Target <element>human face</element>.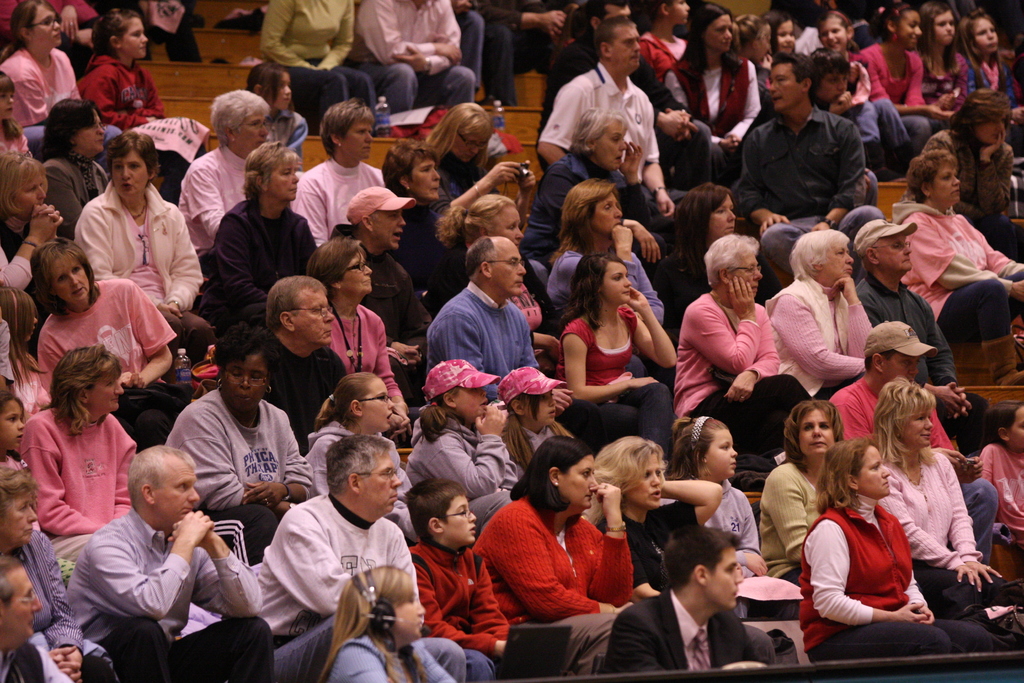
Target region: (882, 349, 919, 382).
